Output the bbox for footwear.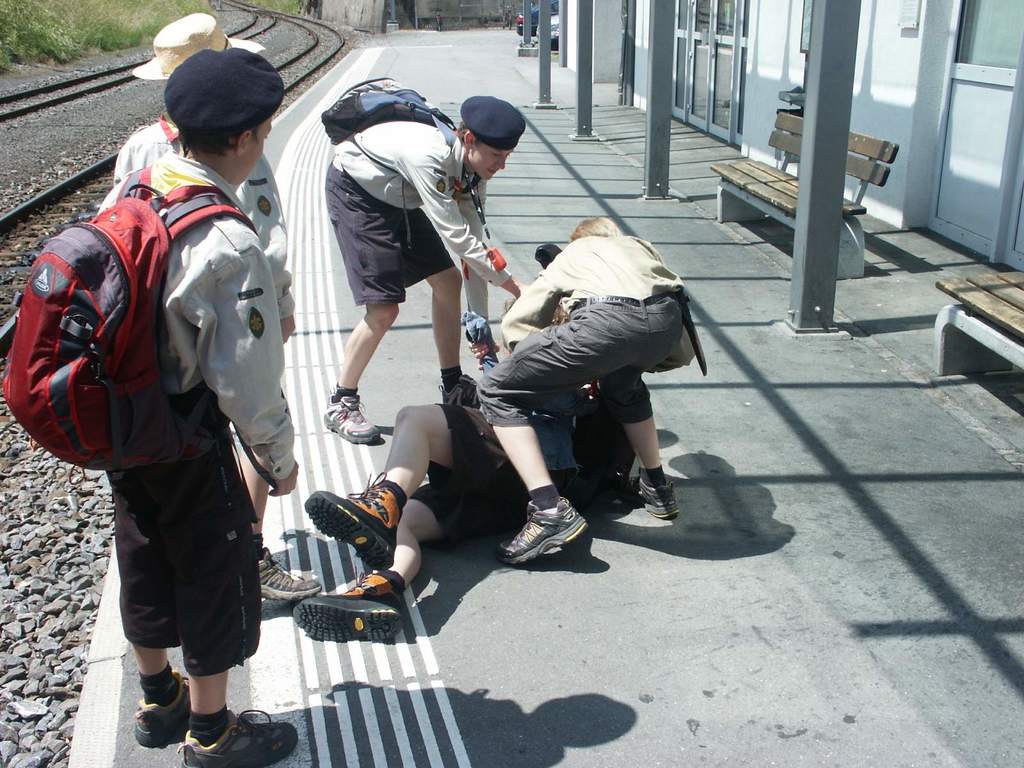
crop(300, 467, 406, 567).
